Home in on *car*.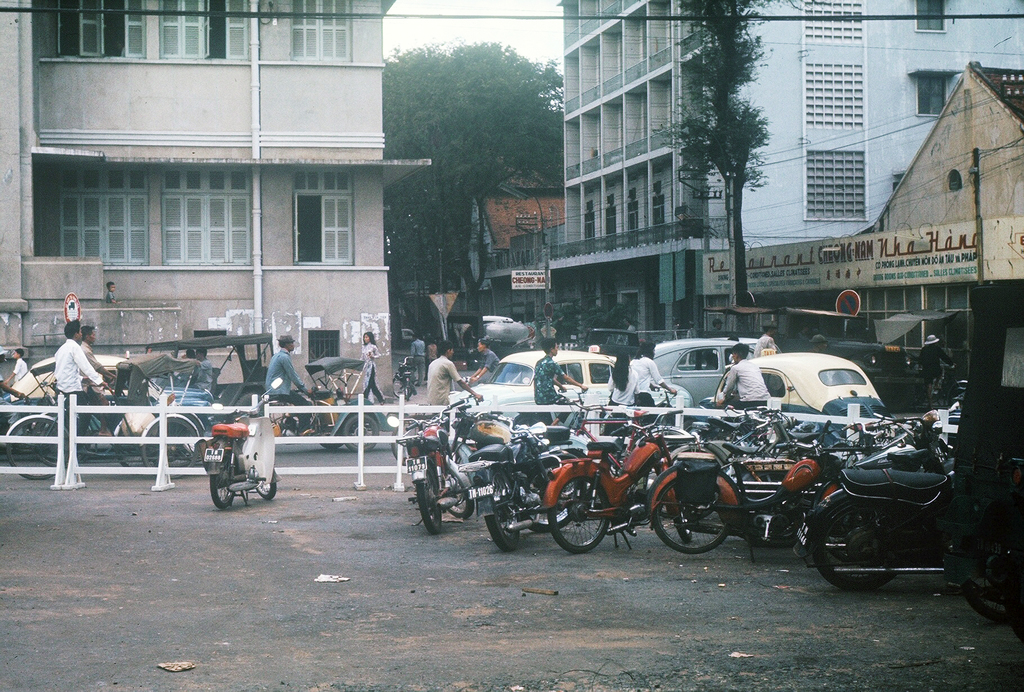
Homed in at <bbox>652, 336, 778, 423</bbox>.
